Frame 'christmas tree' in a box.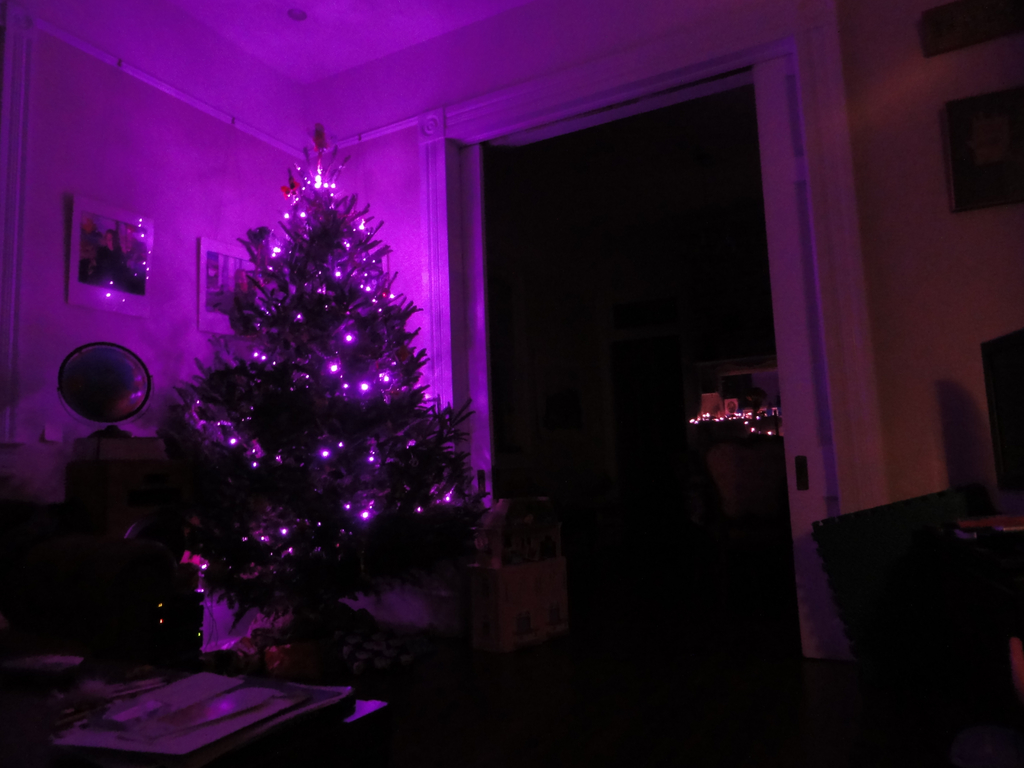
l=159, t=114, r=483, b=623.
